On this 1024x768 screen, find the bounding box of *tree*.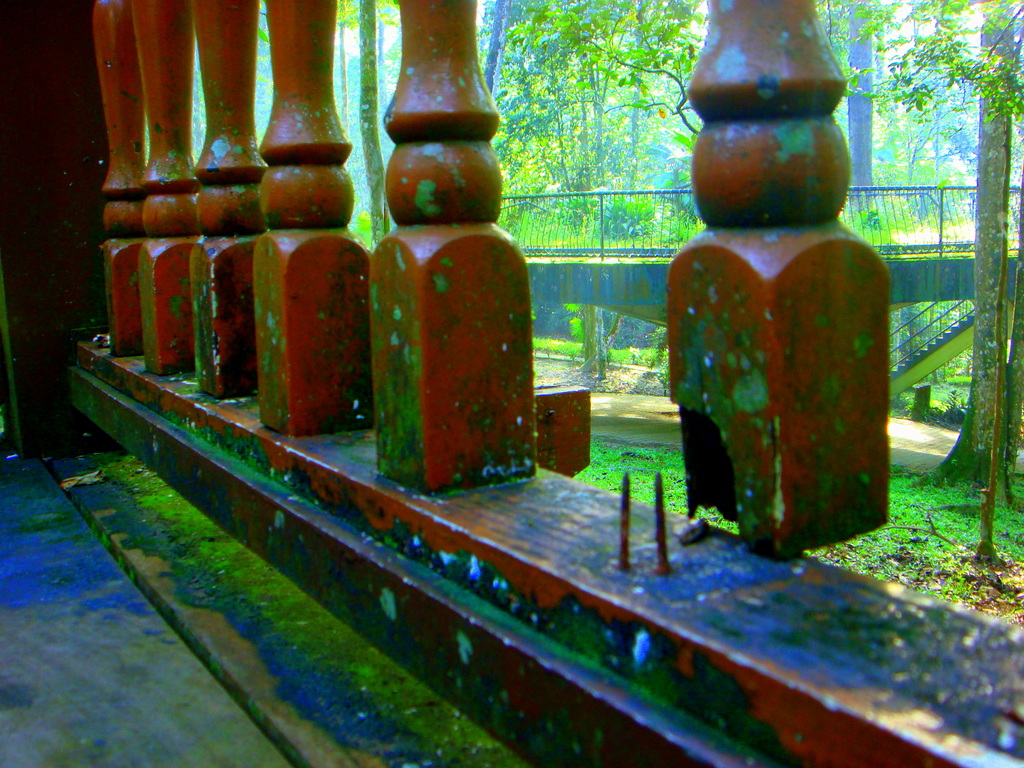
Bounding box: [x1=820, y1=0, x2=1023, y2=516].
